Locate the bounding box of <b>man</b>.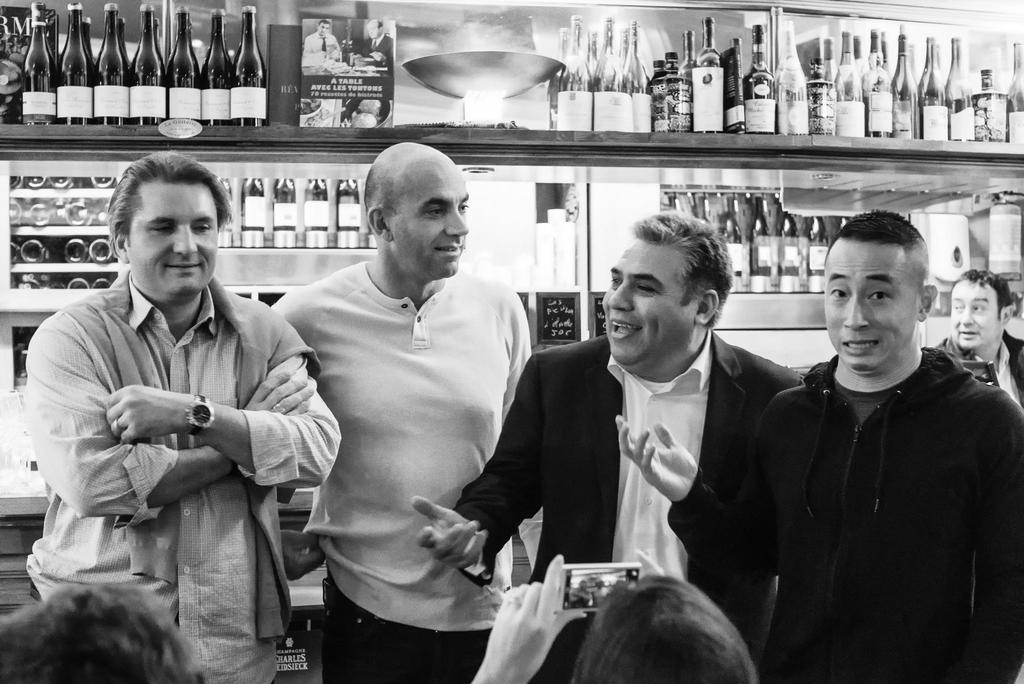
Bounding box: l=616, t=206, r=1023, b=683.
